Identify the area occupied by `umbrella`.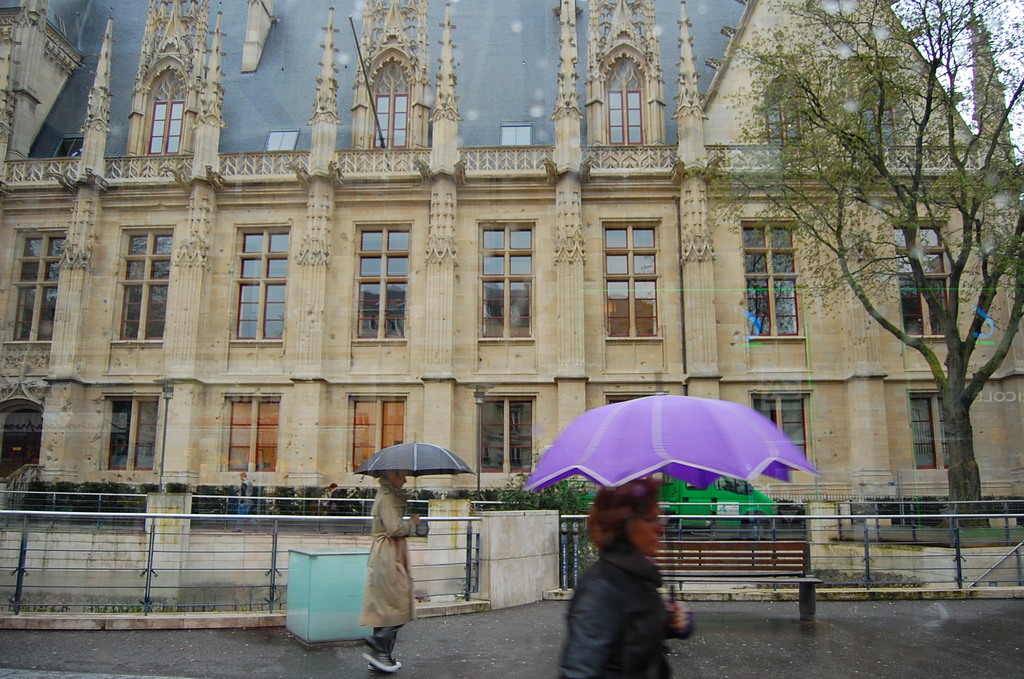
Area: detection(351, 434, 476, 512).
